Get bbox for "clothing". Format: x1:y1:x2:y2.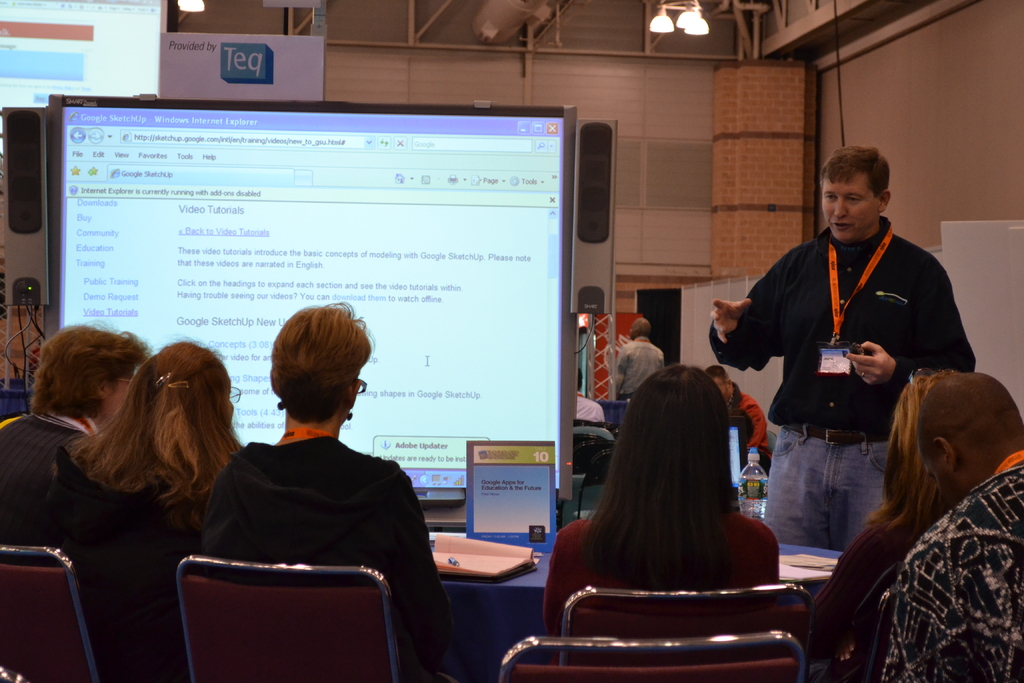
707:213:970:546.
